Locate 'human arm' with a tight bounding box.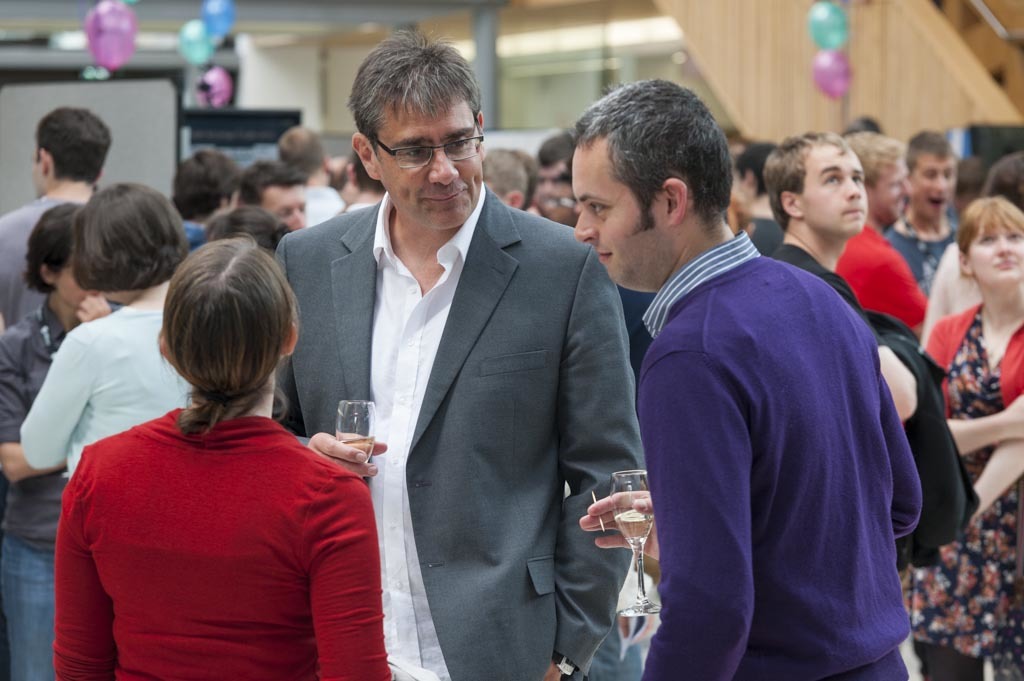
[543, 247, 643, 680].
